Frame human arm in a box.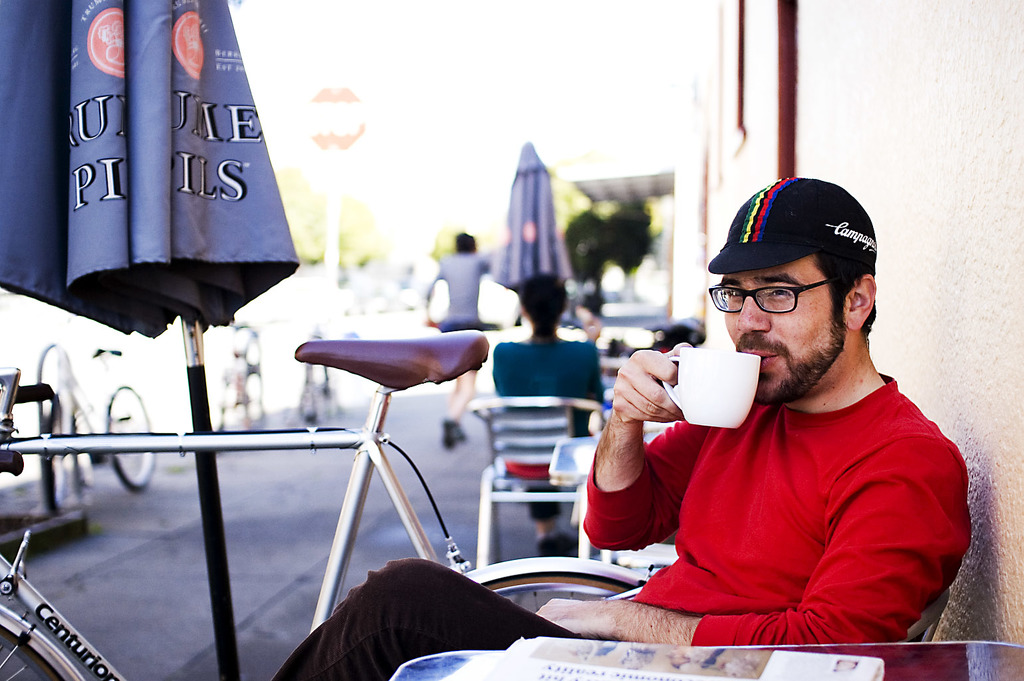
<box>530,499,966,650</box>.
